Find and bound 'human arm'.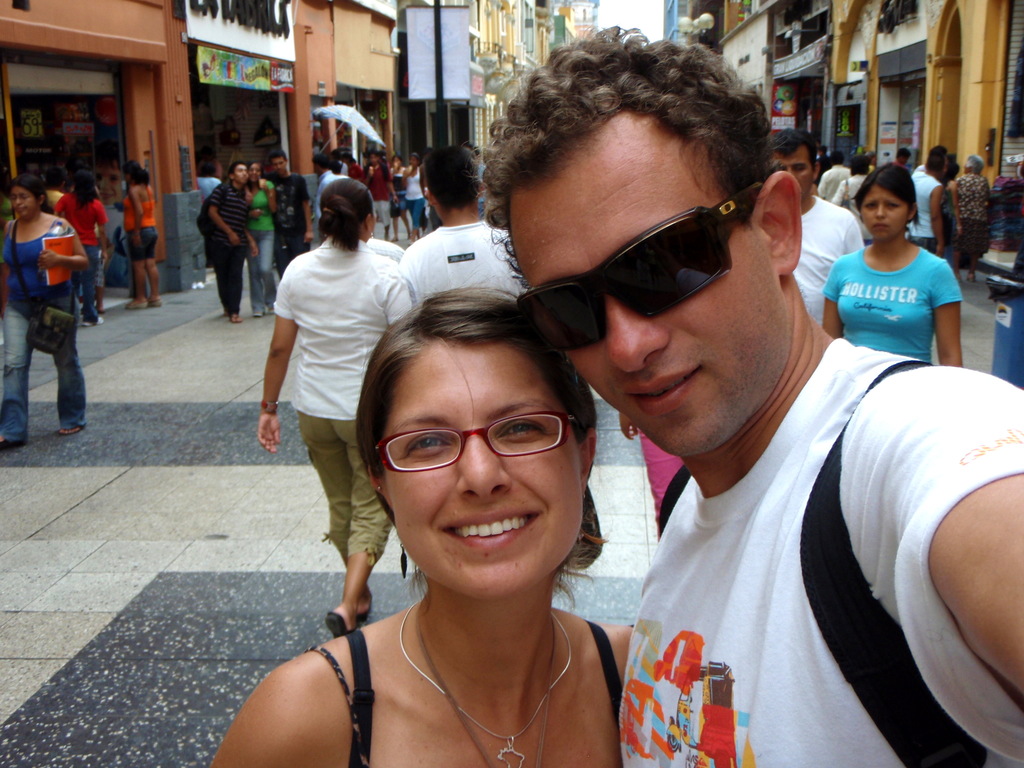
Bound: {"left": 928, "top": 257, "right": 963, "bottom": 367}.
